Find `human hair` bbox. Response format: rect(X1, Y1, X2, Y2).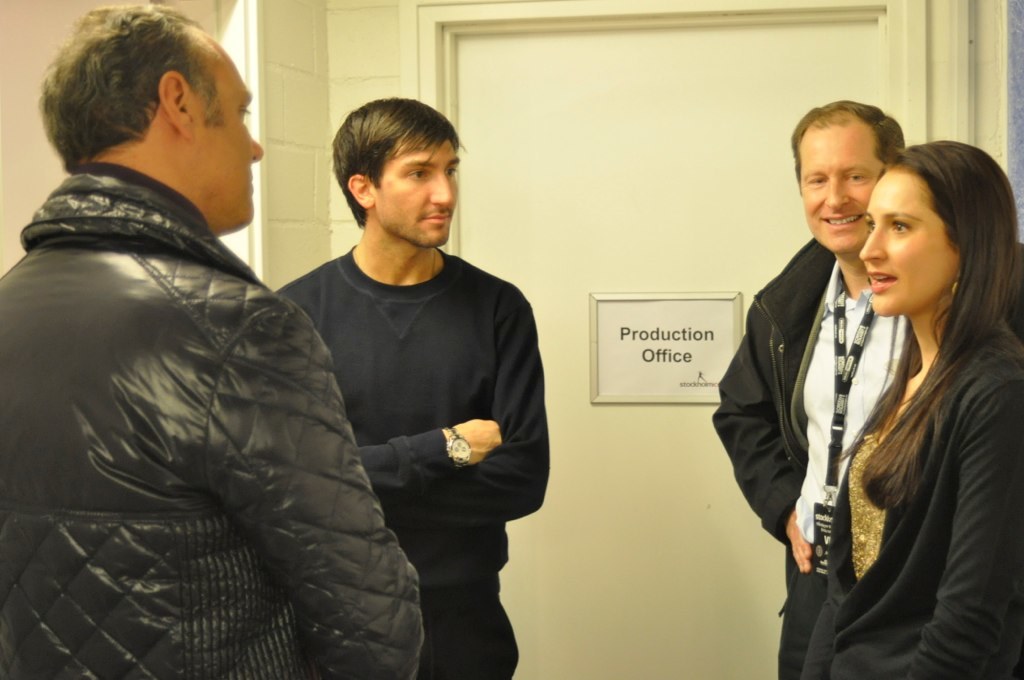
rect(327, 94, 467, 228).
